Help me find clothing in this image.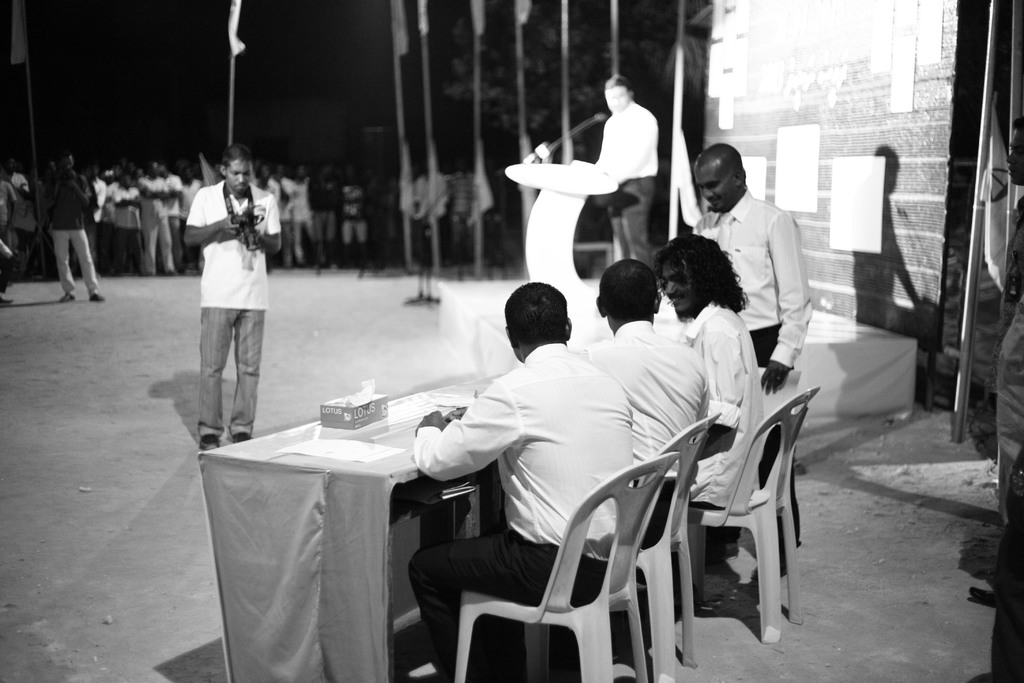
Found it: [x1=0, y1=176, x2=6, y2=265].
